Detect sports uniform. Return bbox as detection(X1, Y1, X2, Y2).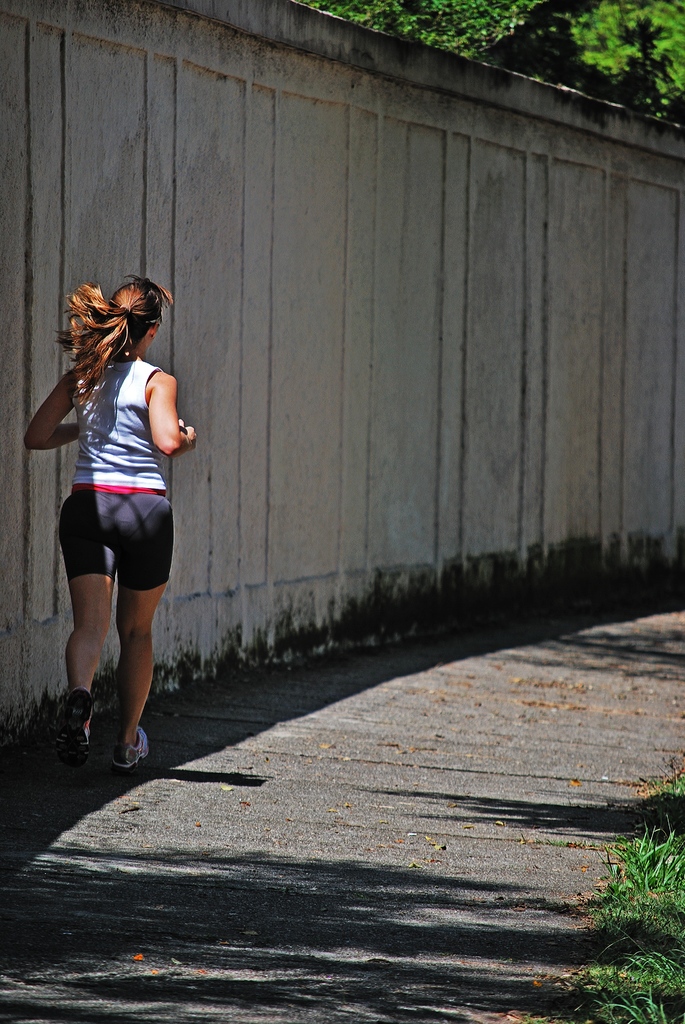
detection(55, 346, 171, 778).
